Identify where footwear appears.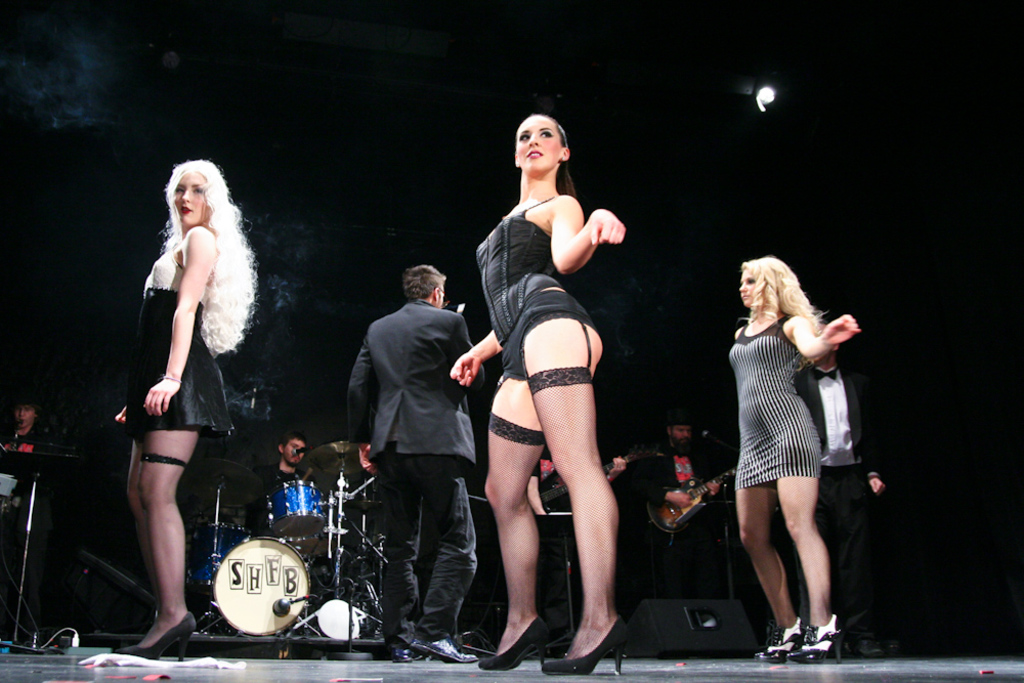
Appears at region(411, 637, 481, 667).
